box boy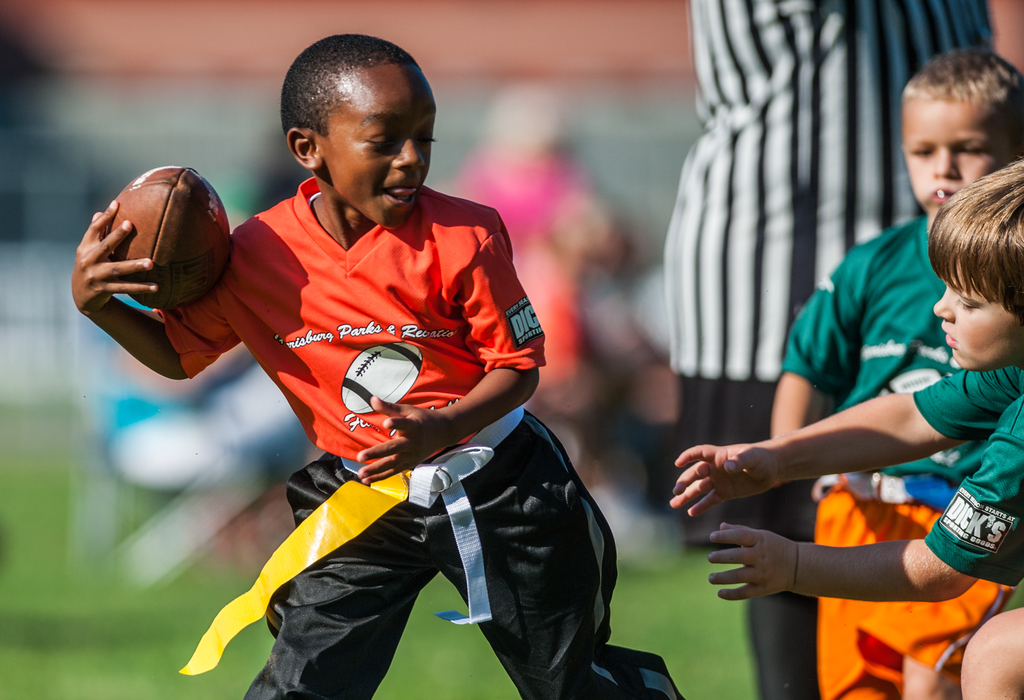
bbox(684, 159, 1023, 699)
